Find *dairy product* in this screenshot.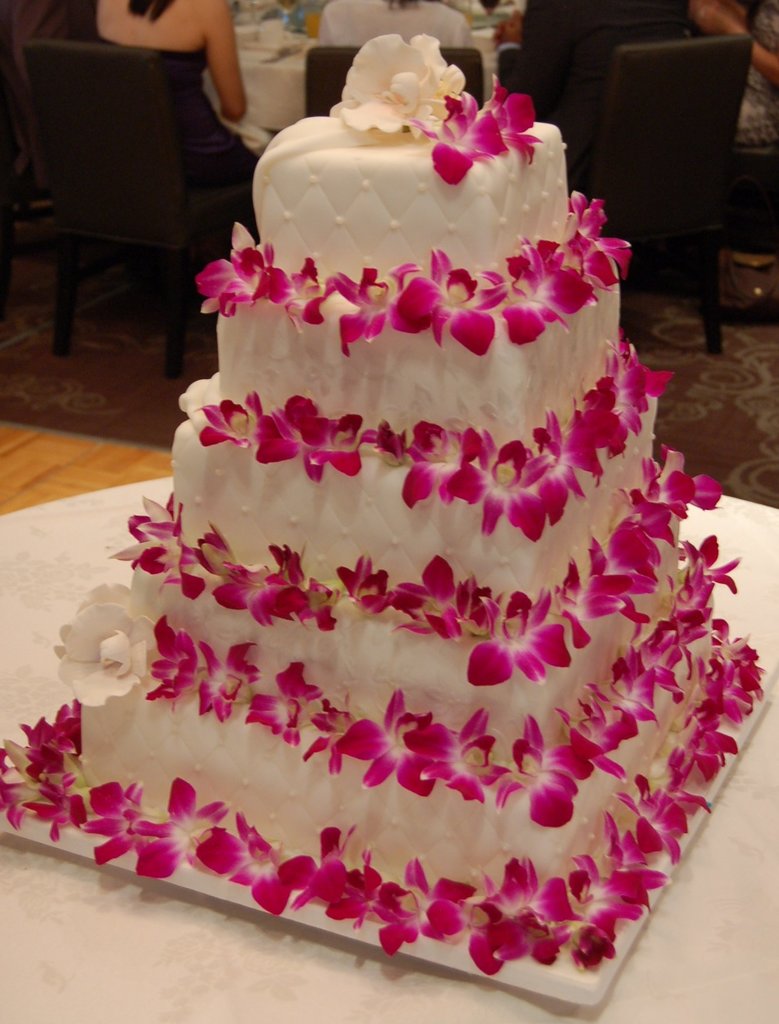
The bounding box for *dairy product* is locate(53, 23, 719, 904).
